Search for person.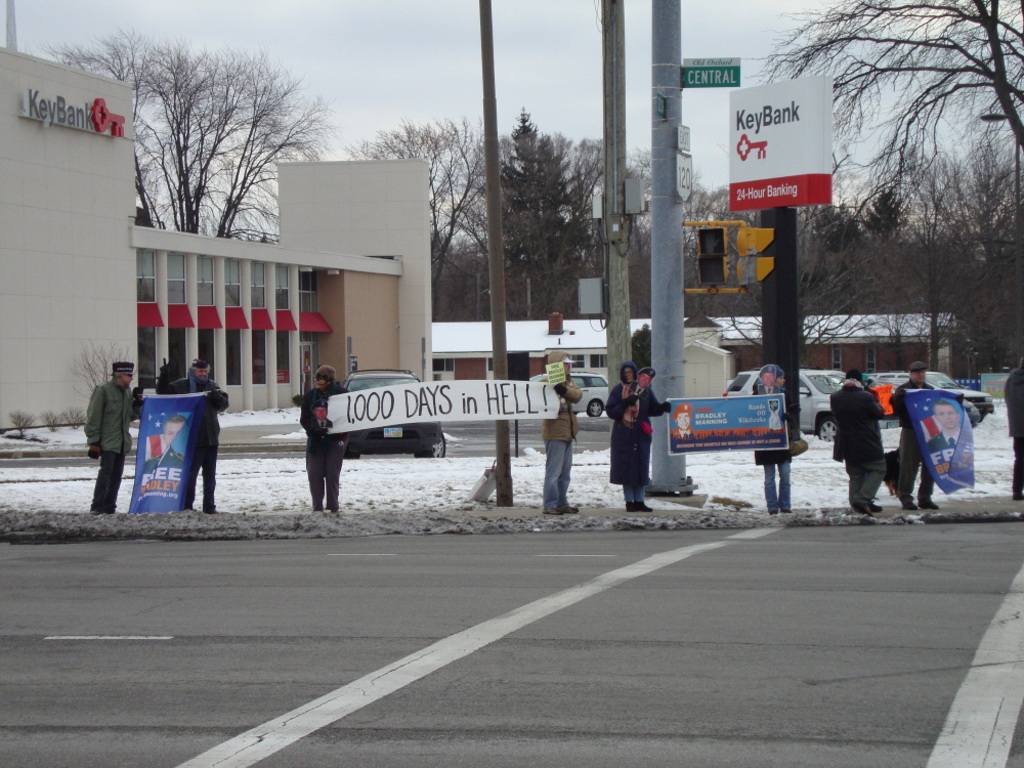
Found at box(756, 369, 799, 514).
